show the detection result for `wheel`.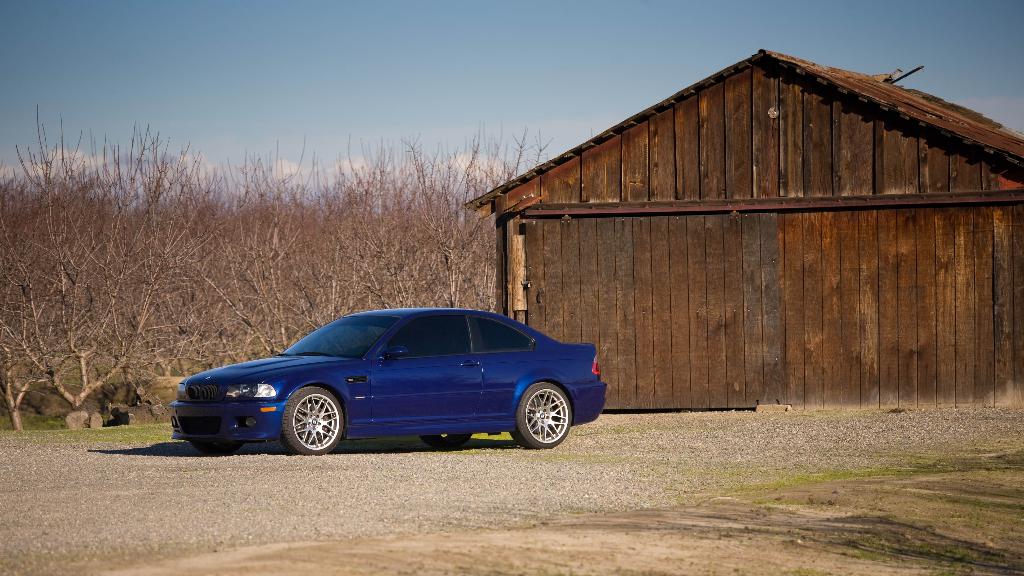
[x1=518, y1=381, x2=572, y2=447].
